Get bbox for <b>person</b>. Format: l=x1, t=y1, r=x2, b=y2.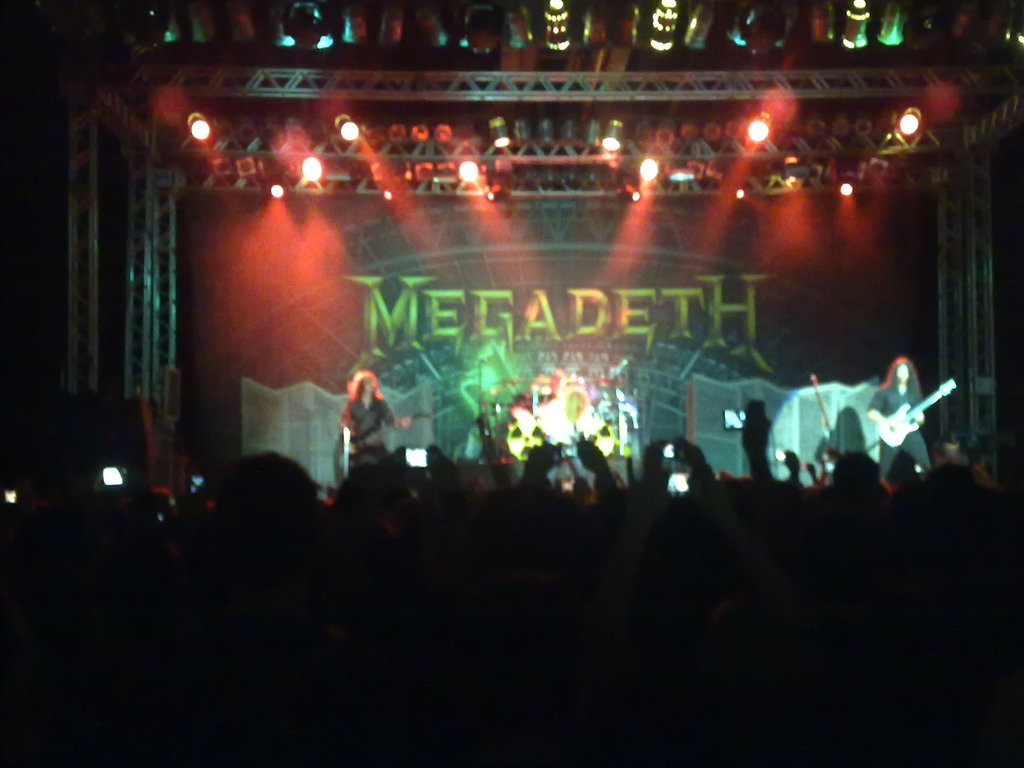
l=331, t=360, r=392, b=483.
